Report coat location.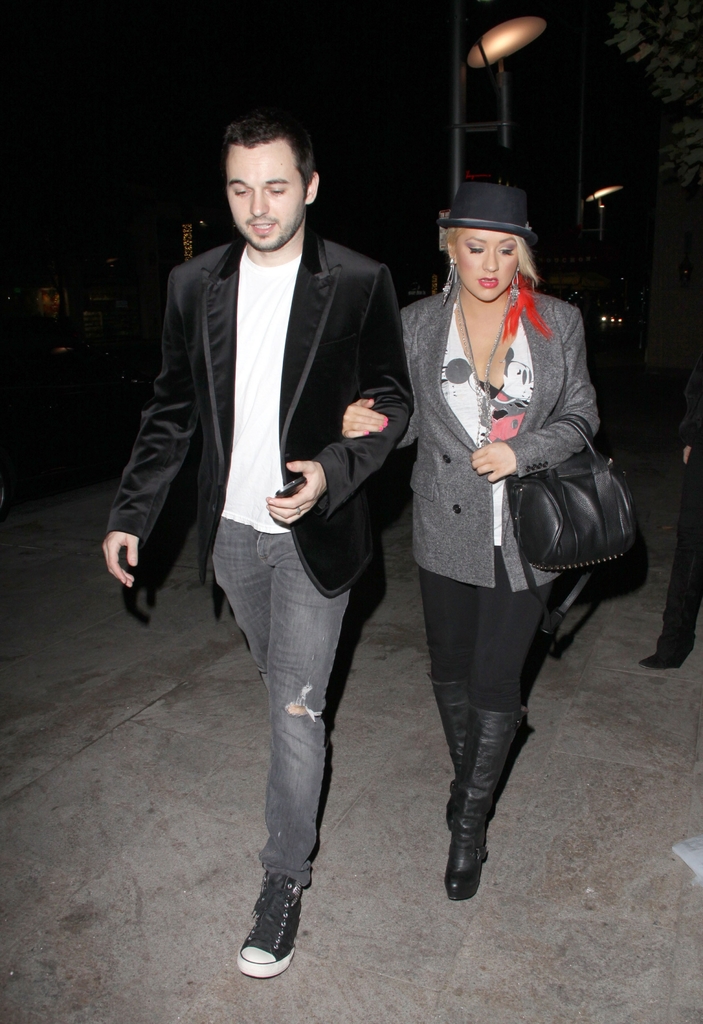
Report: (left=411, top=274, right=640, bottom=593).
